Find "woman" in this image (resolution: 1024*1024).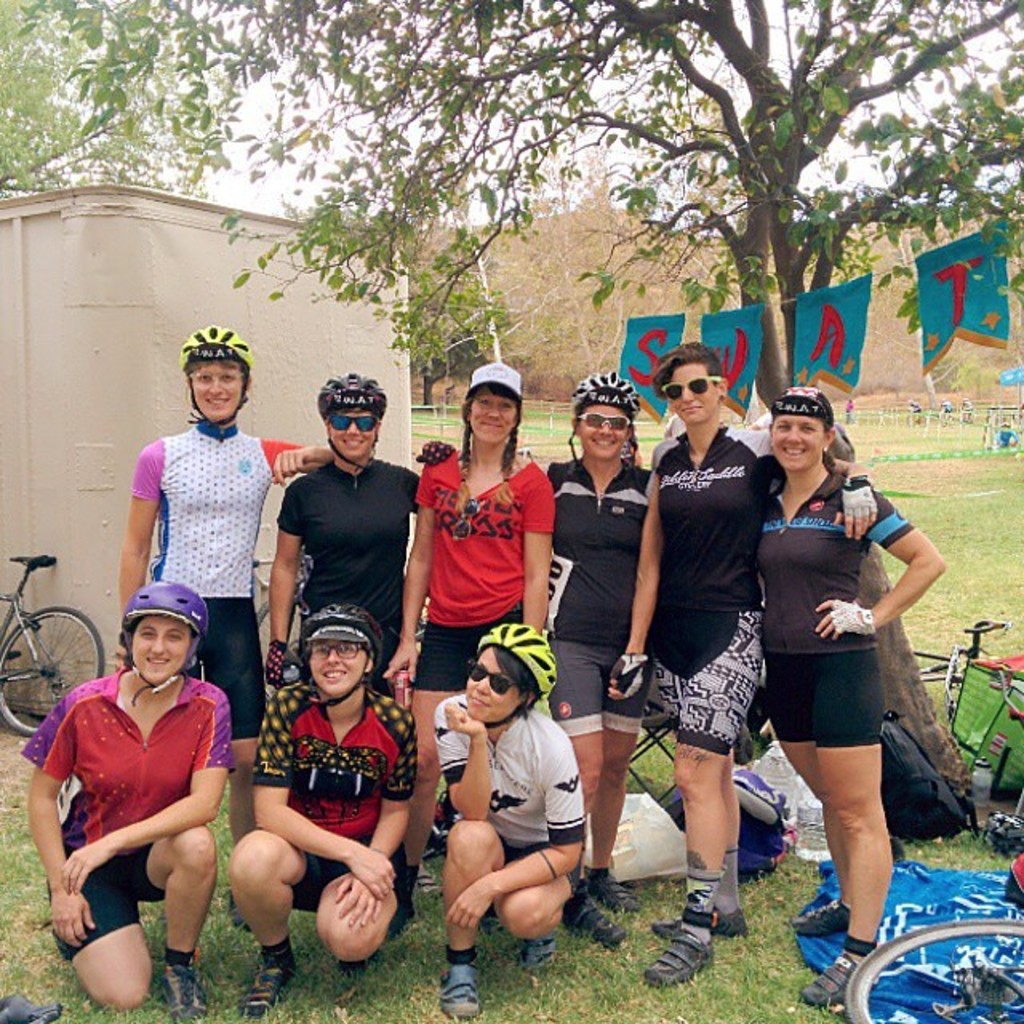
box=[760, 387, 950, 1018].
